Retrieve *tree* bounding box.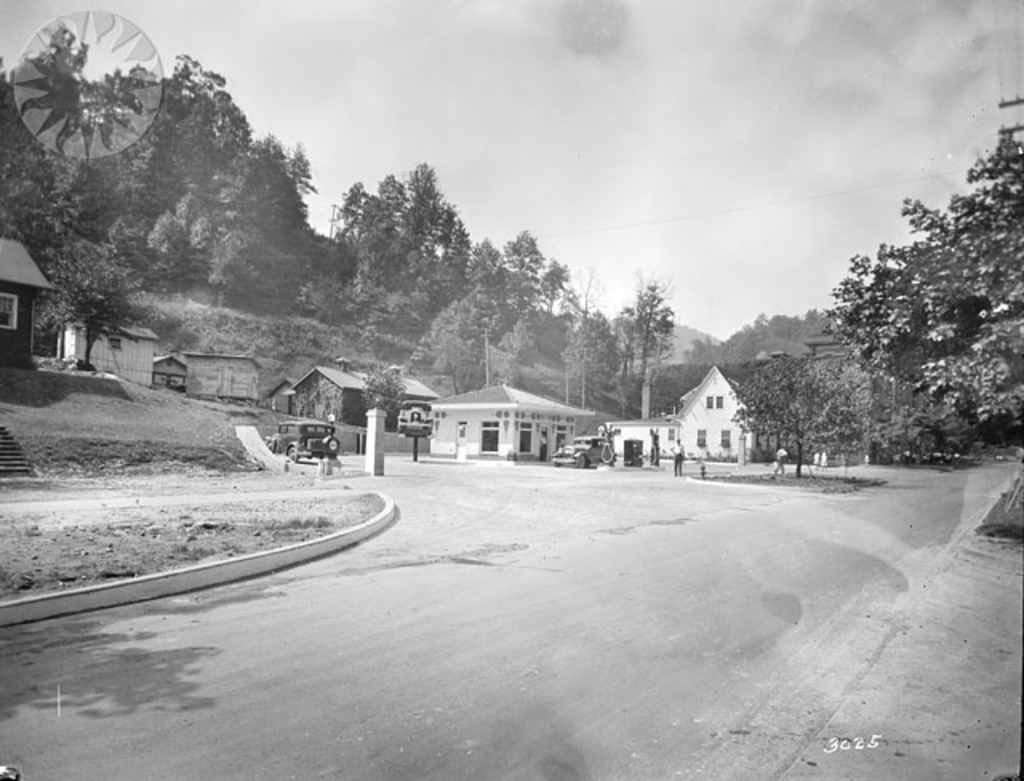
Bounding box: x1=818, y1=133, x2=1022, y2=450.
